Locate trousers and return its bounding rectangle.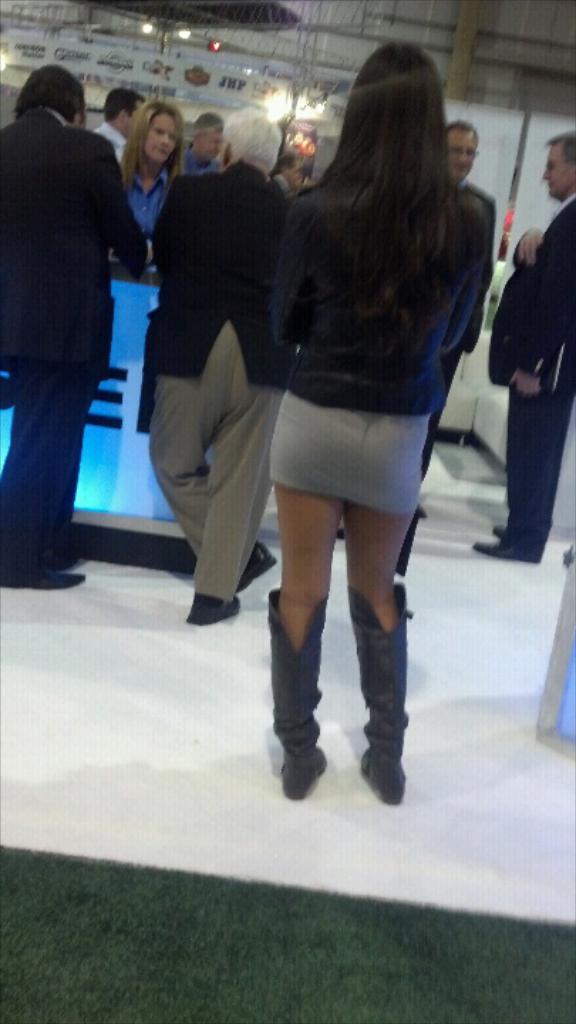
501 390 575 560.
